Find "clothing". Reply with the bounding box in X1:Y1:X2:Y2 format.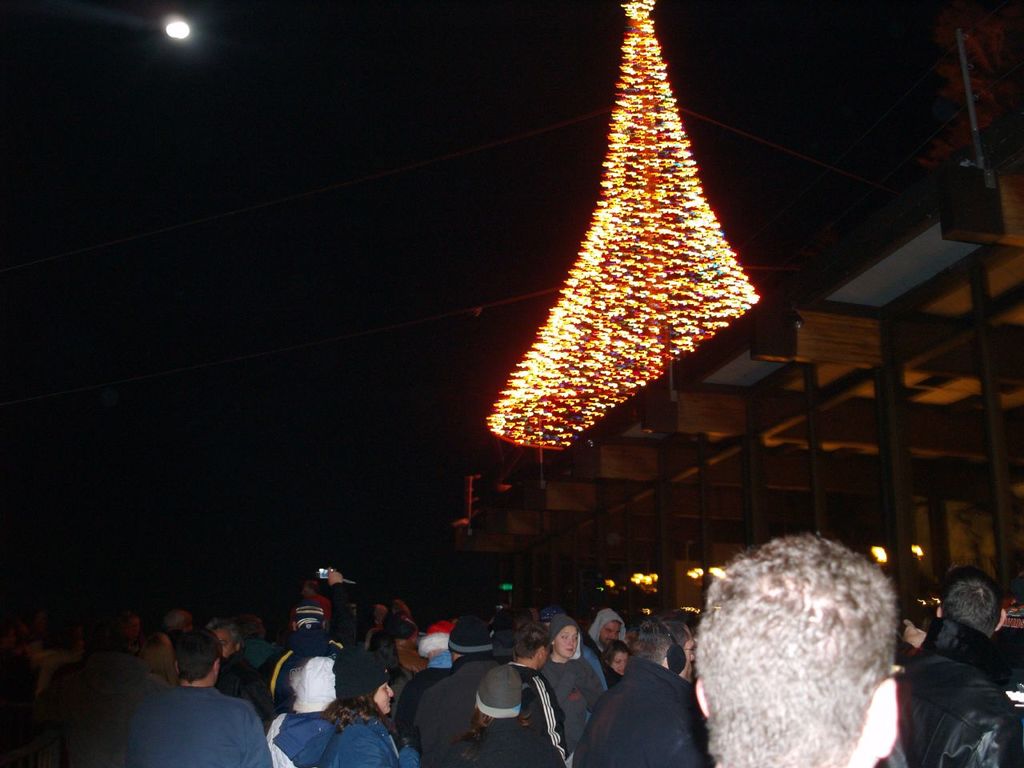
534:653:602:739.
